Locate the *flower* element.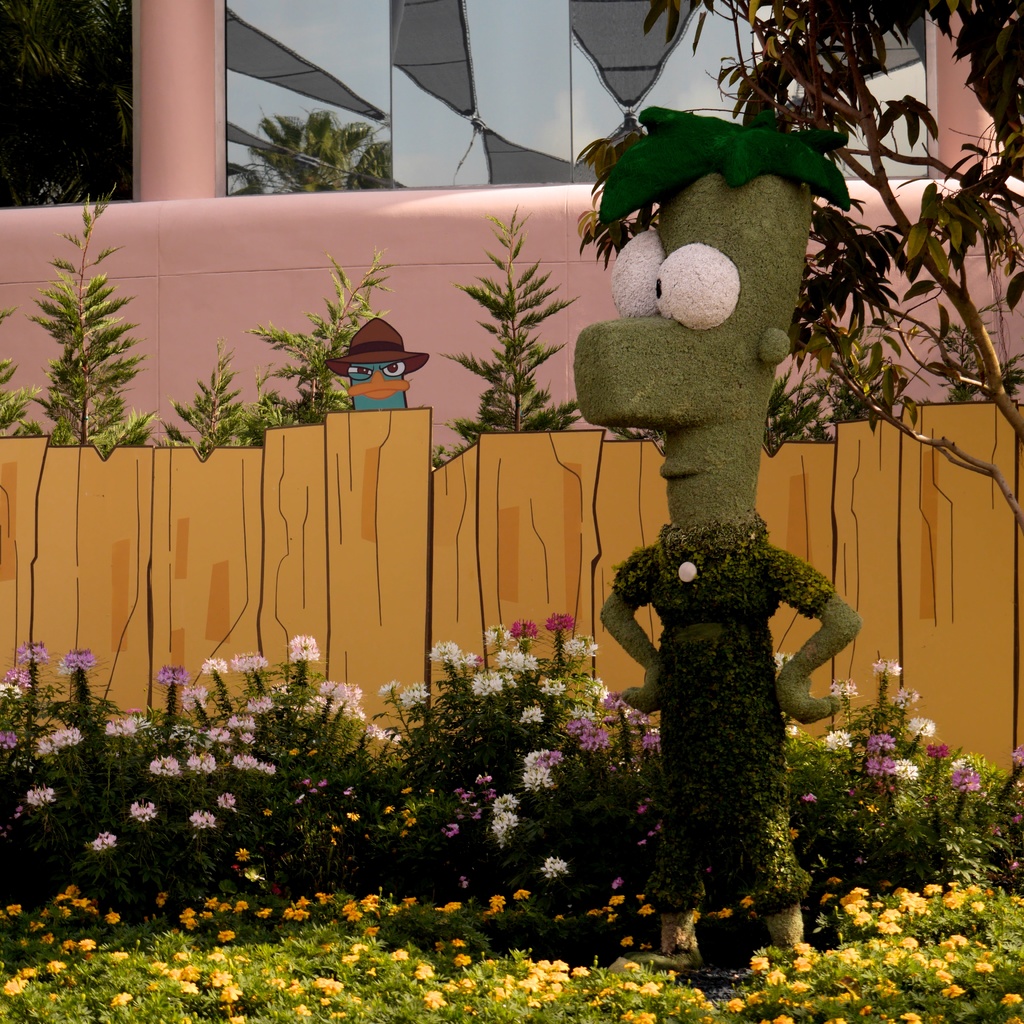
Element bbox: {"left": 301, "top": 778, "right": 310, "bottom": 787}.
